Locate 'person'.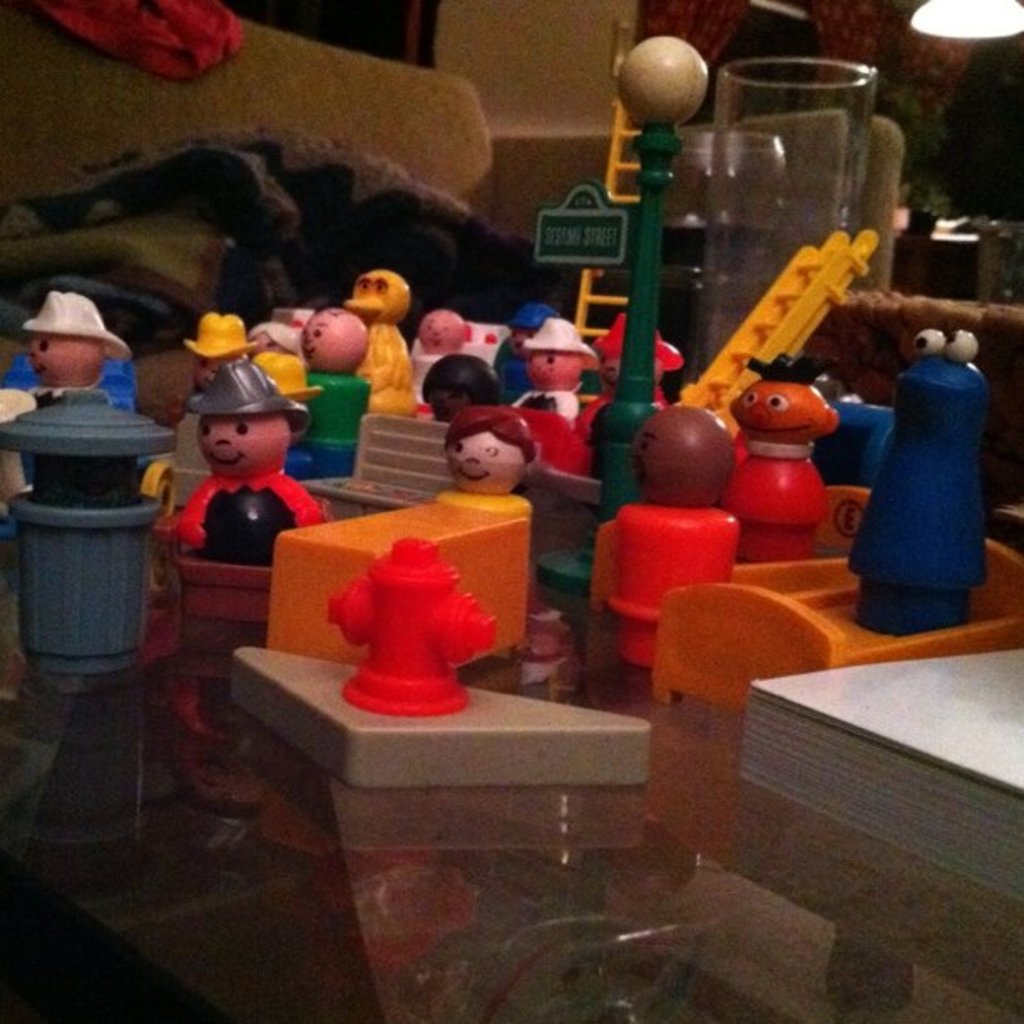
Bounding box: {"left": 510, "top": 294, "right": 604, "bottom": 427}.
